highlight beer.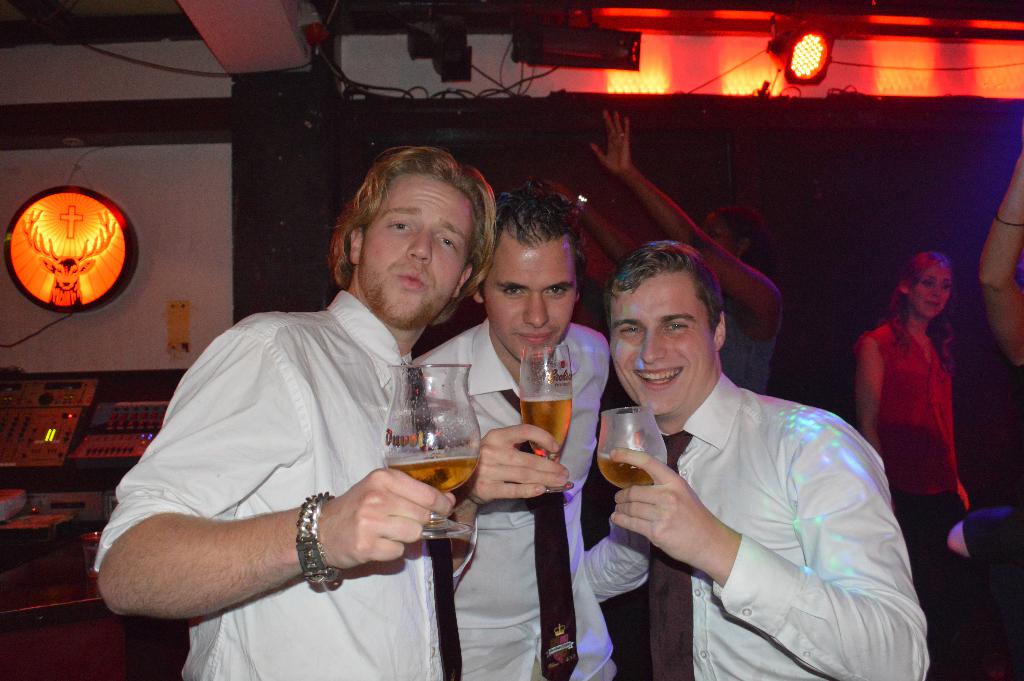
Highlighted region: bbox=[518, 395, 570, 457].
